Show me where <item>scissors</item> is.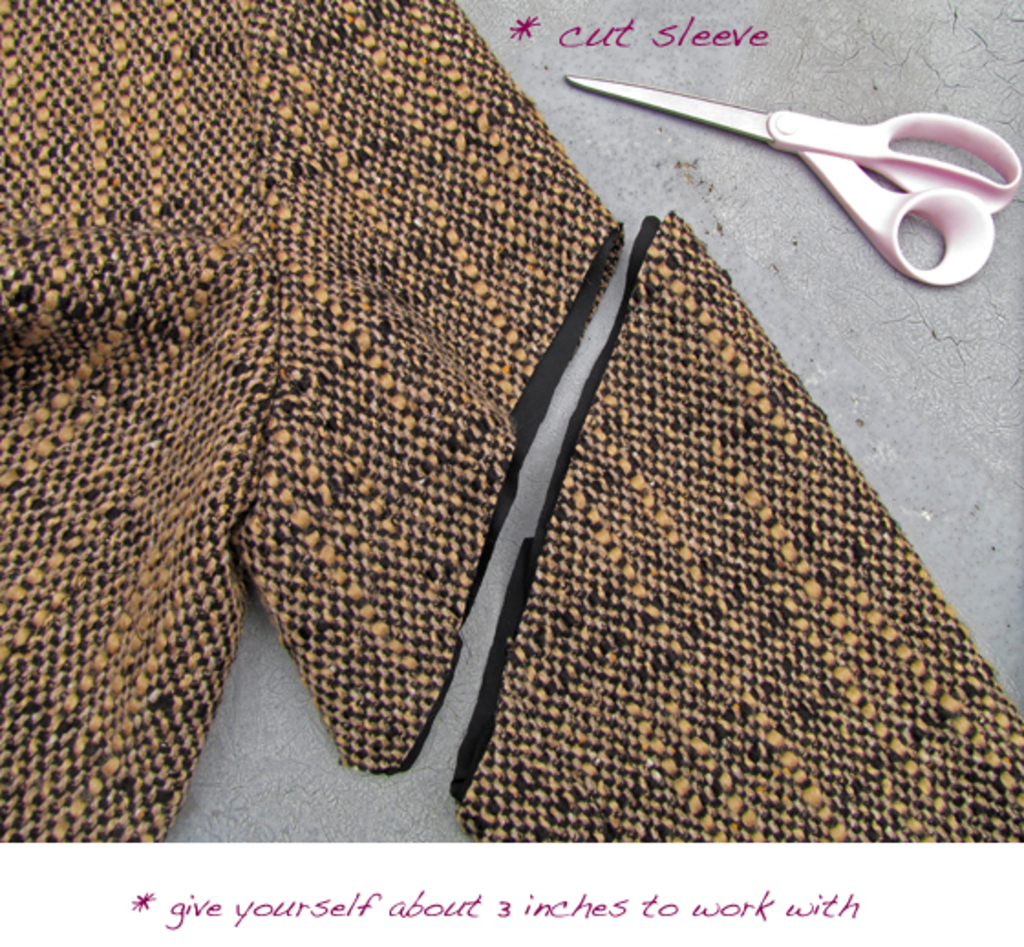
<item>scissors</item> is at x1=565, y1=73, x2=1022, y2=293.
